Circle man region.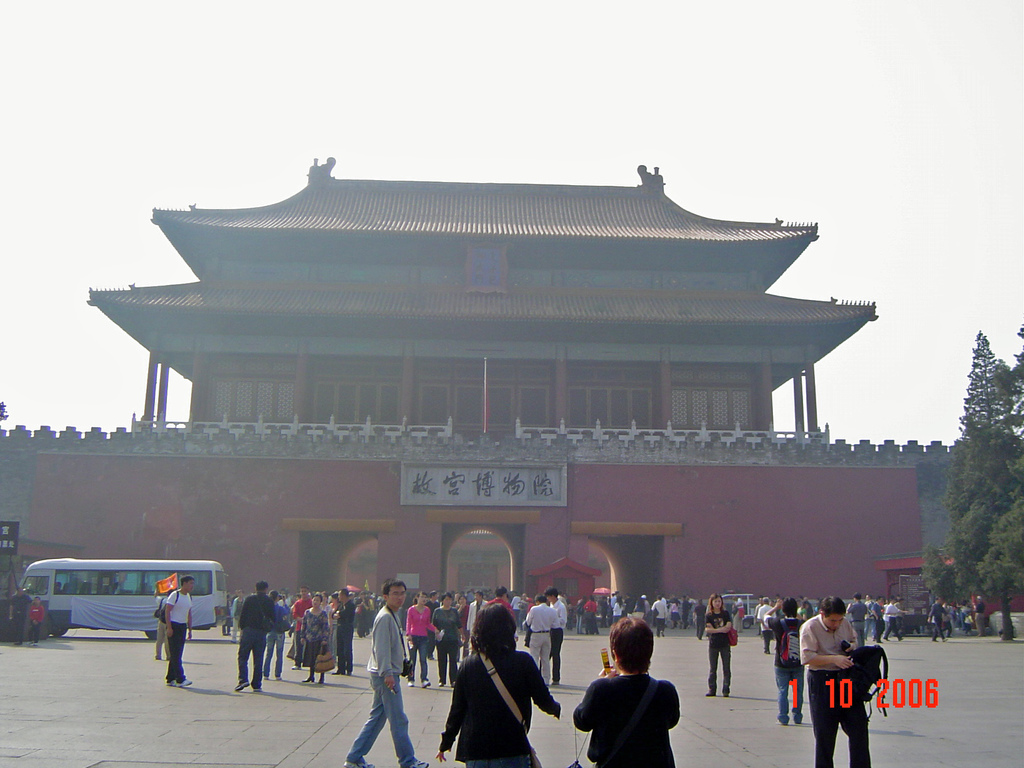
Region: [163, 573, 193, 691].
